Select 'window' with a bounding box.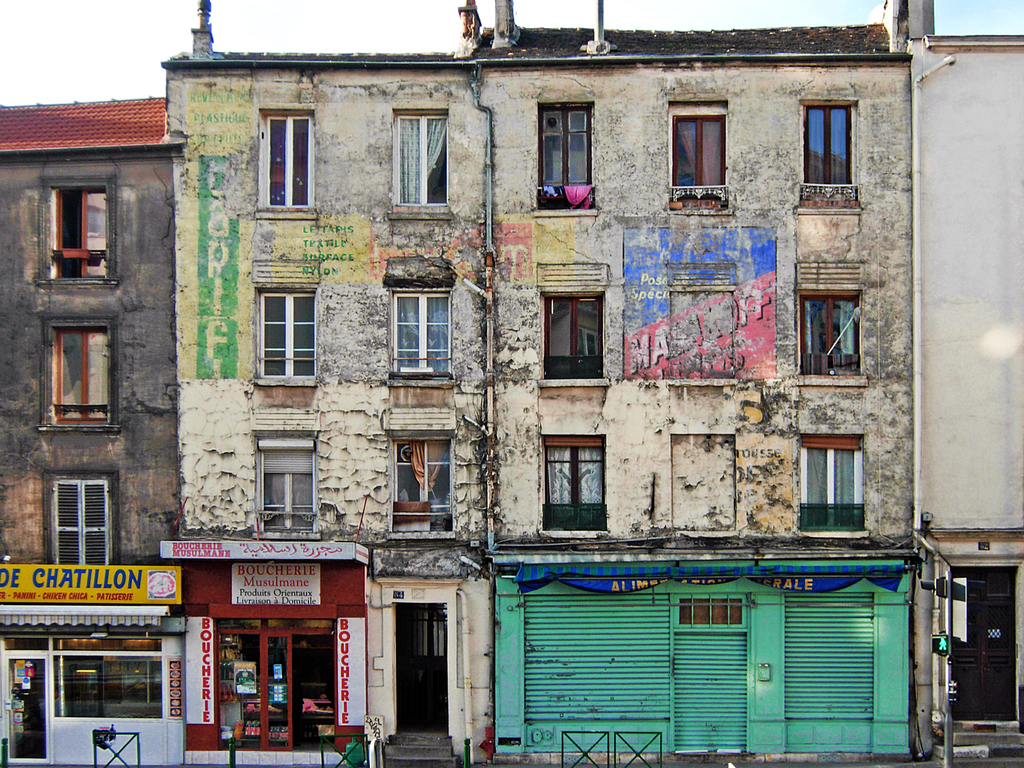
select_region(392, 285, 454, 379).
